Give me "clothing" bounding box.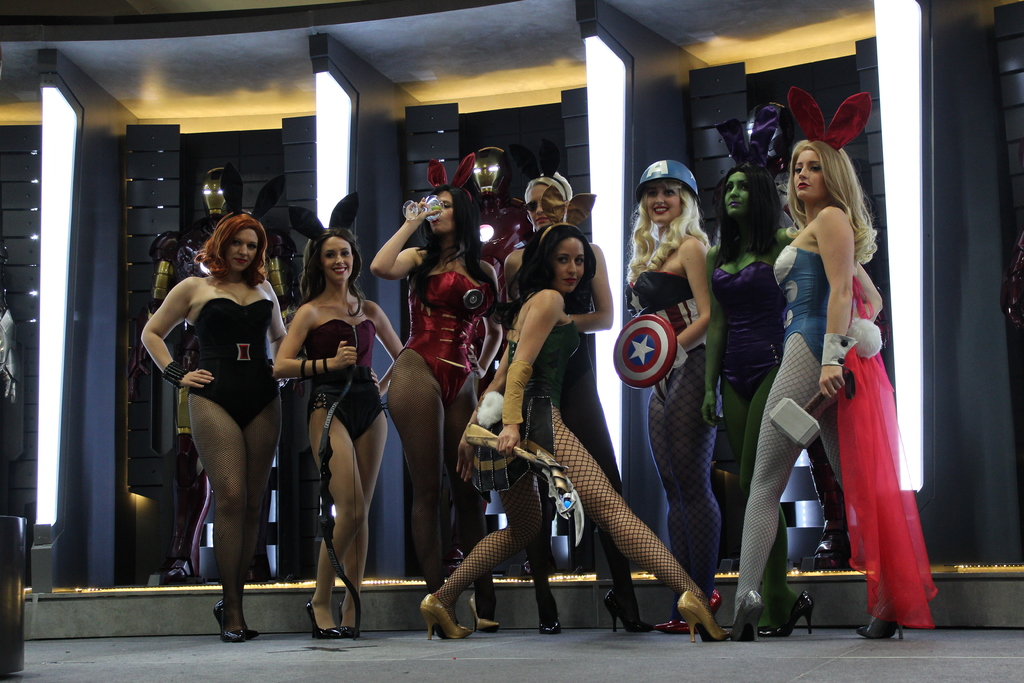
x1=386, y1=270, x2=495, y2=588.
